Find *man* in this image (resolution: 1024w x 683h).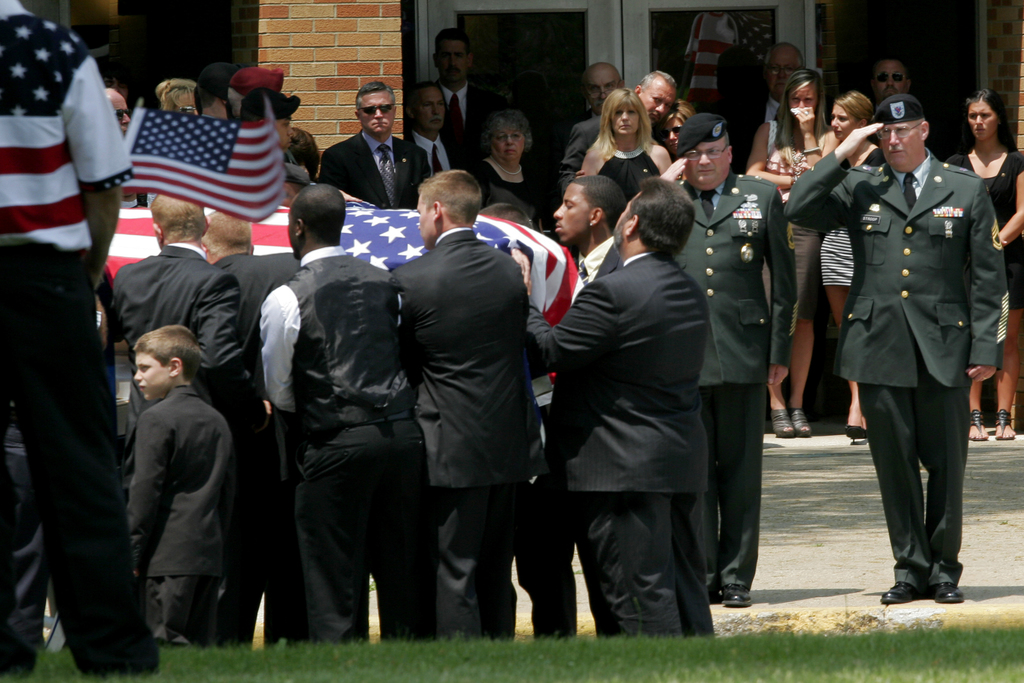
(106, 190, 273, 645).
